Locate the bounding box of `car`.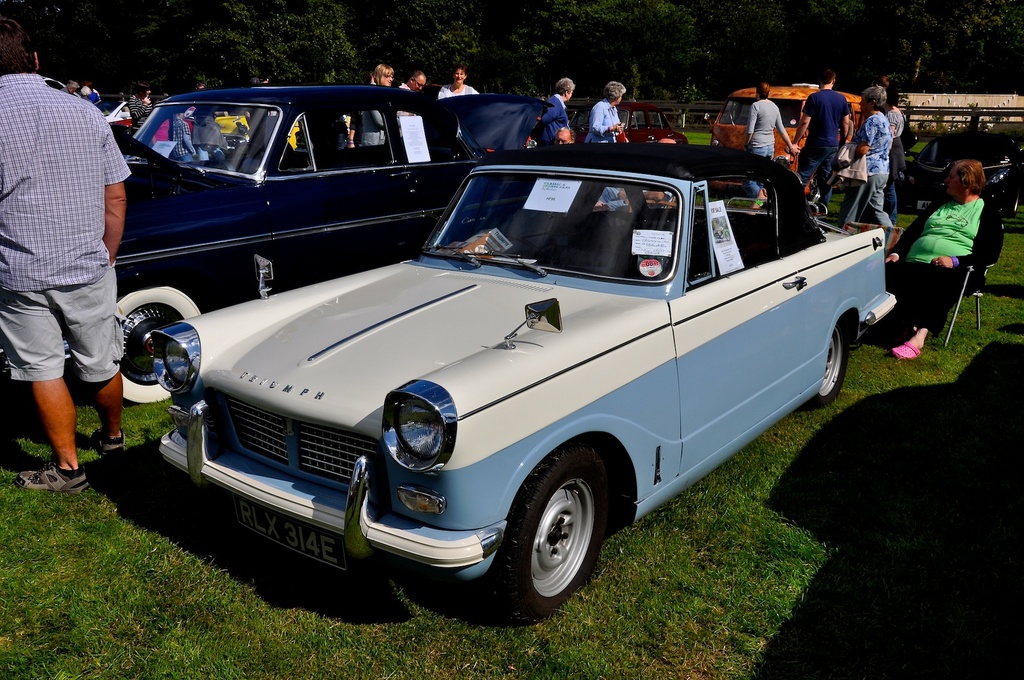
Bounding box: [left=111, top=136, right=896, bottom=615].
